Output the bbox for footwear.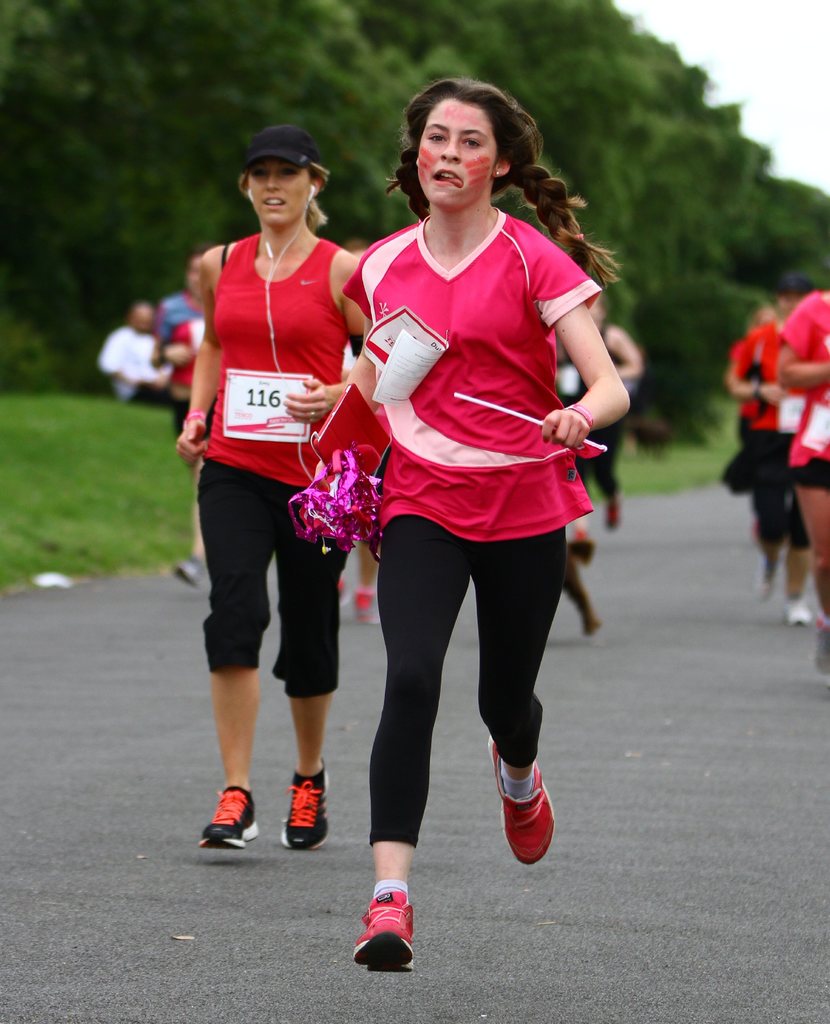
bbox=(815, 611, 829, 669).
